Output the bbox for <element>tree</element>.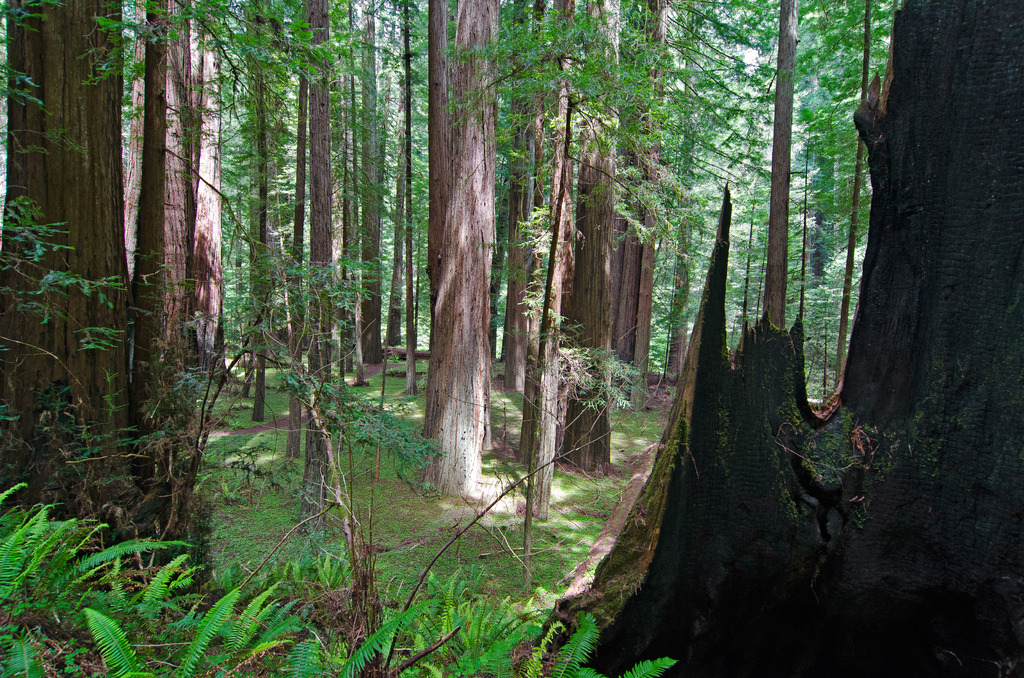
(0, 302, 692, 677).
